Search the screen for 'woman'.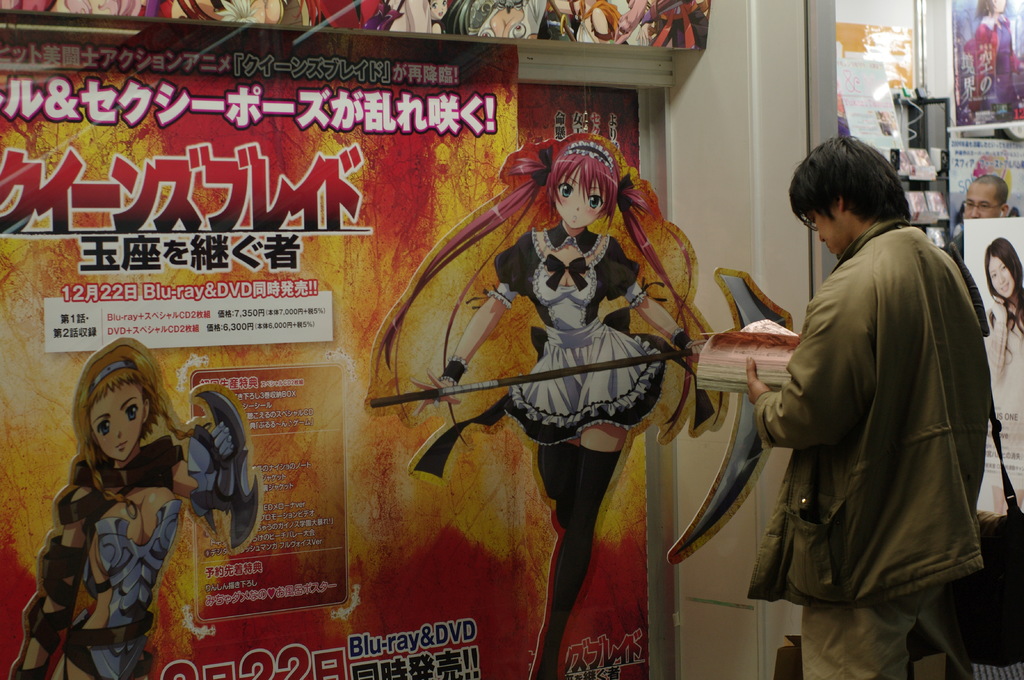
Found at 963/249/1023/532.
